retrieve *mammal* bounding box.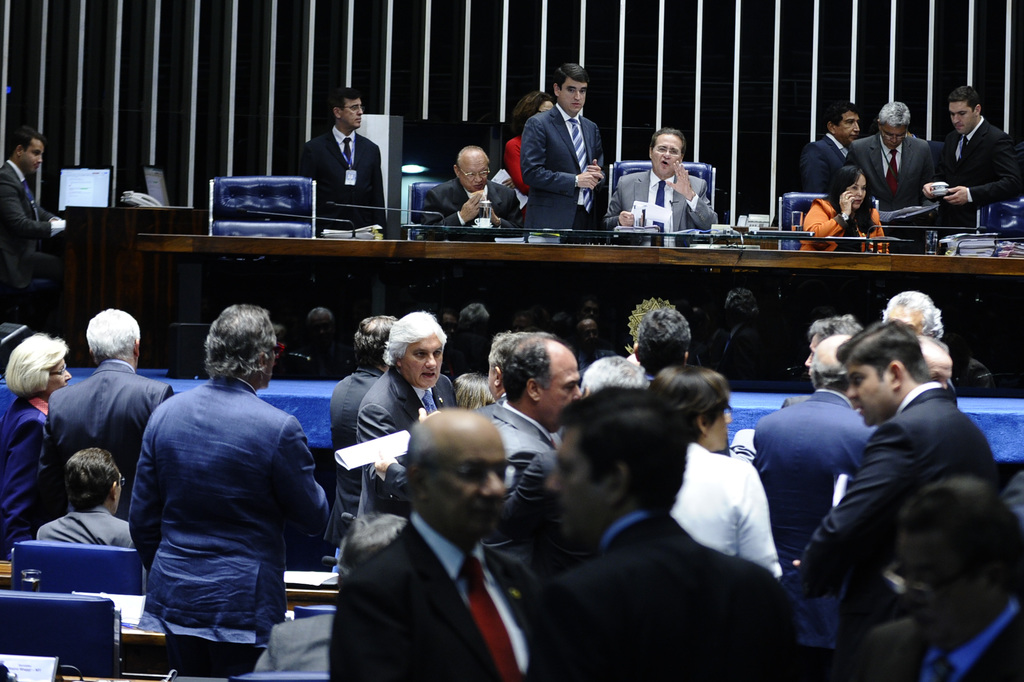
Bounding box: (x1=478, y1=325, x2=534, y2=423).
